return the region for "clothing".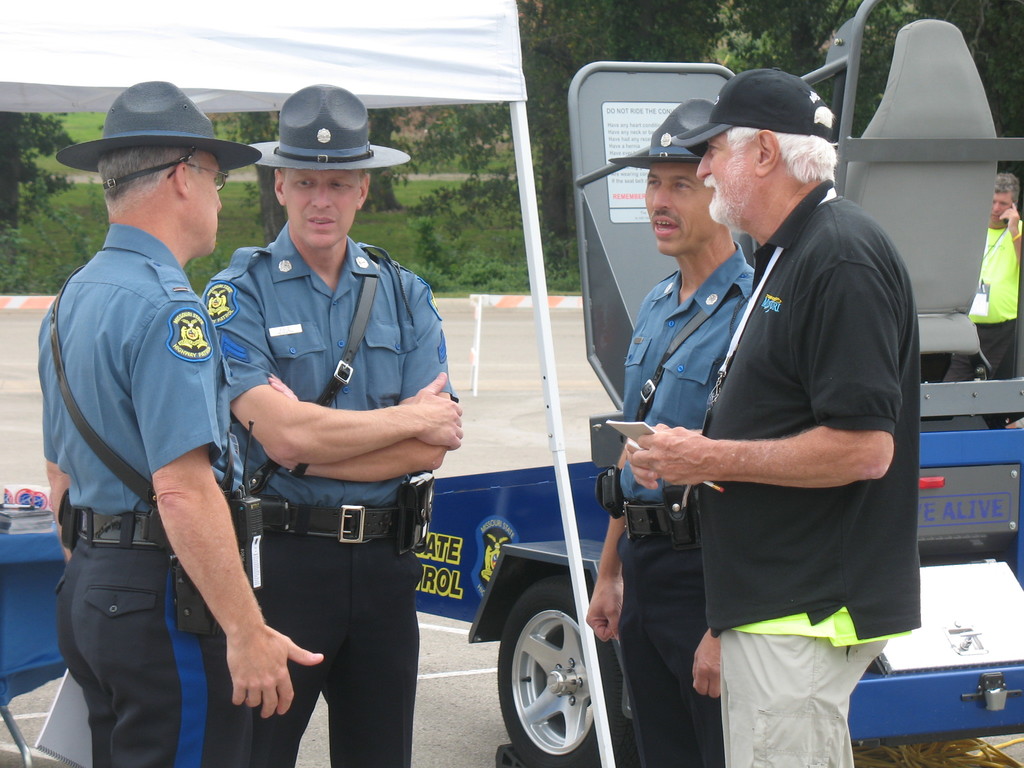
BBox(199, 219, 453, 767).
